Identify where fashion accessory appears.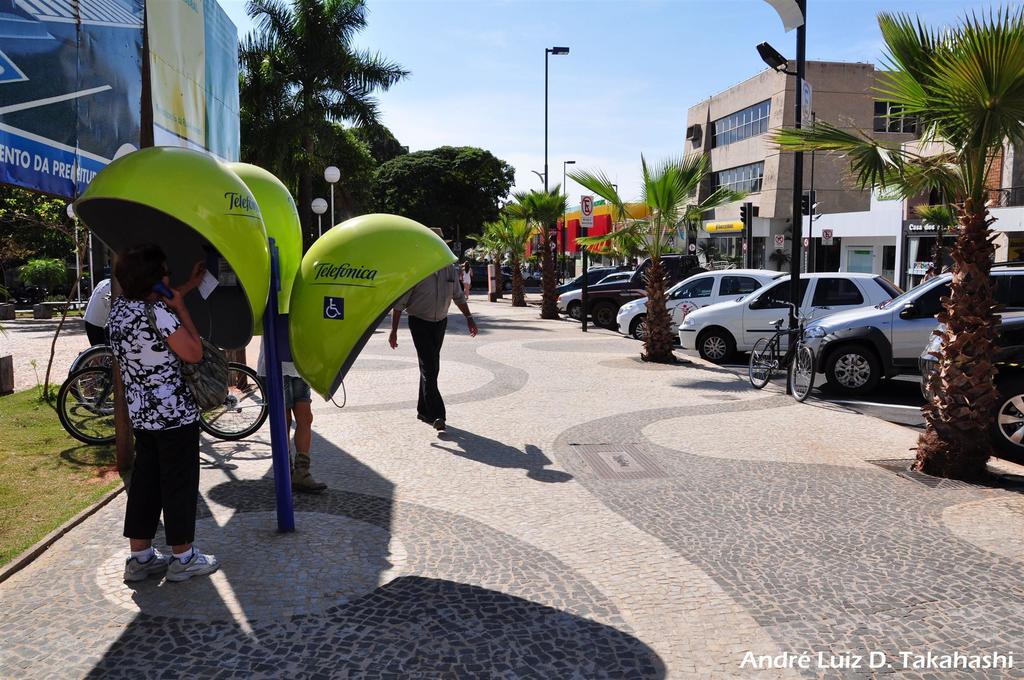
Appears at region(142, 298, 231, 410).
